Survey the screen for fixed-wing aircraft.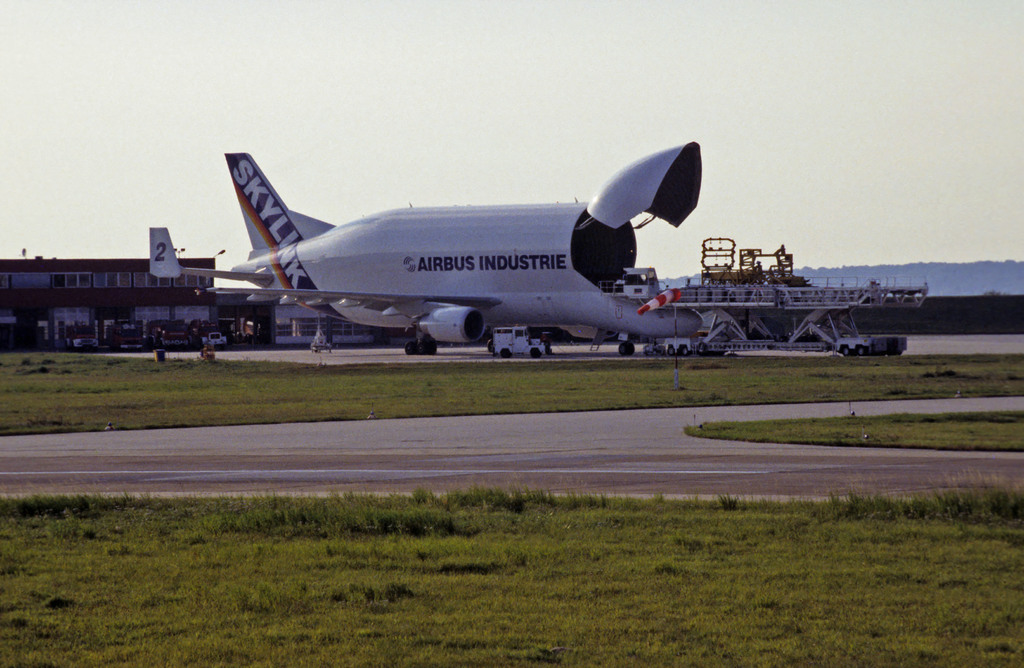
Survey found: detection(144, 137, 702, 355).
